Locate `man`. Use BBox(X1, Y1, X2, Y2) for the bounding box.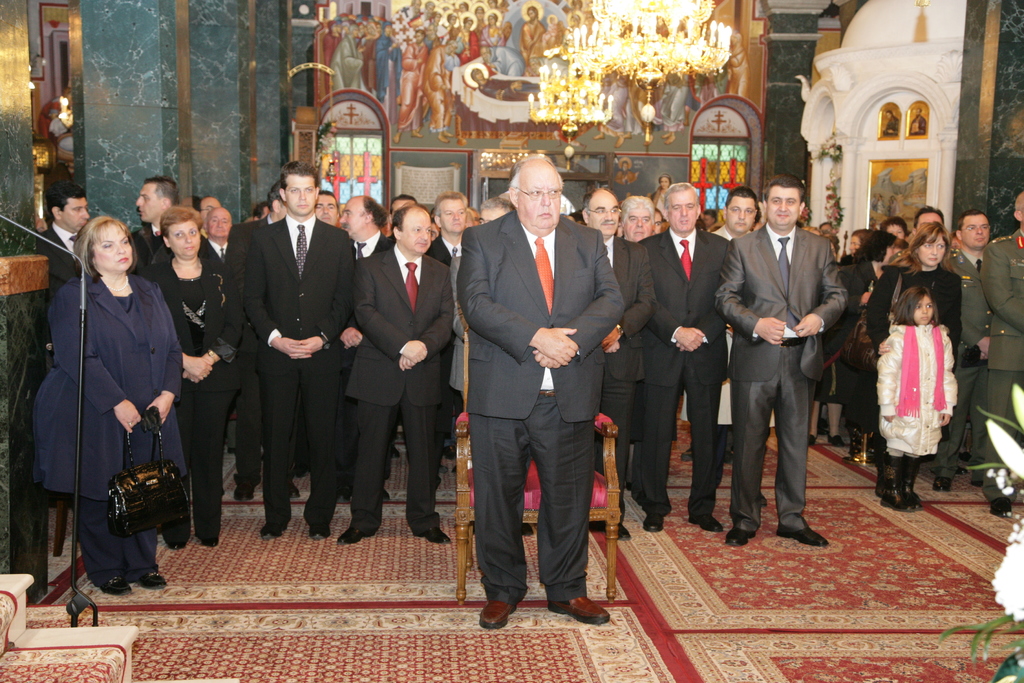
BBox(129, 179, 229, 507).
